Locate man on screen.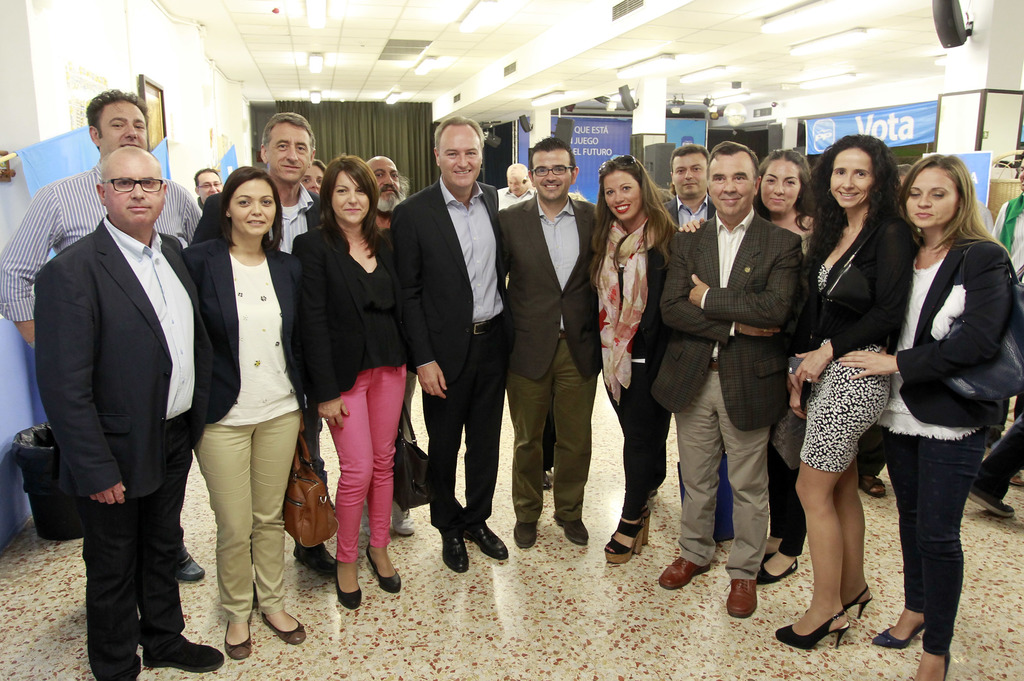
On screen at x1=655, y1=143, x2=711, y2=228.
